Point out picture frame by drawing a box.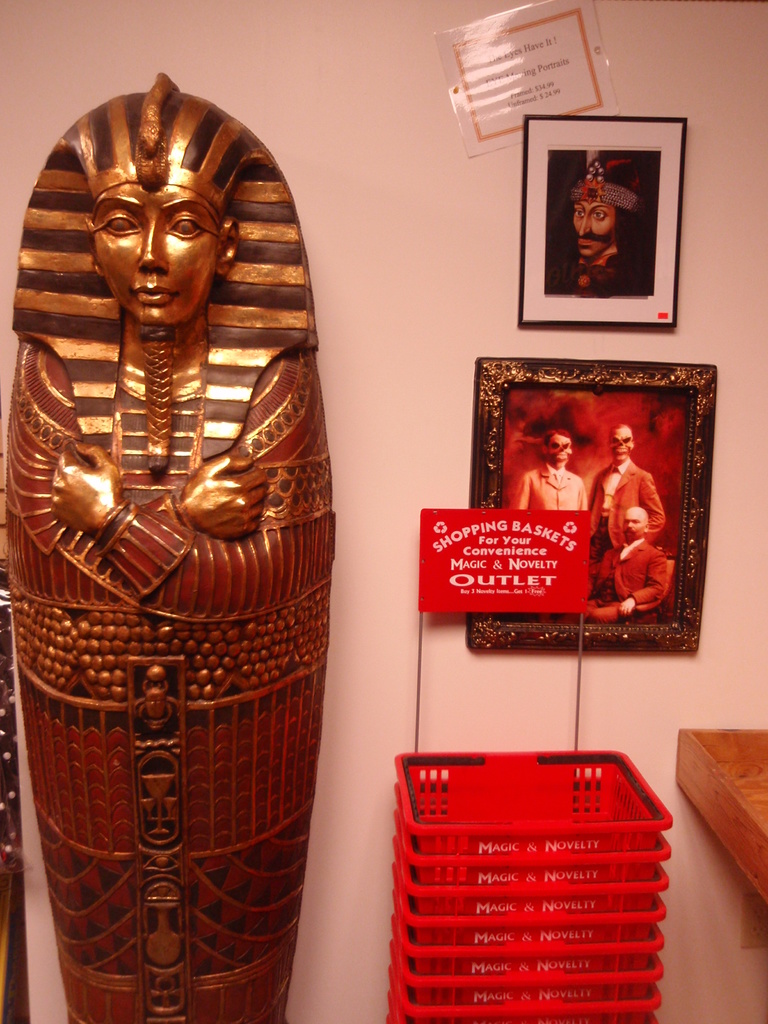
<region>469, 358, 714, 655</region>.
